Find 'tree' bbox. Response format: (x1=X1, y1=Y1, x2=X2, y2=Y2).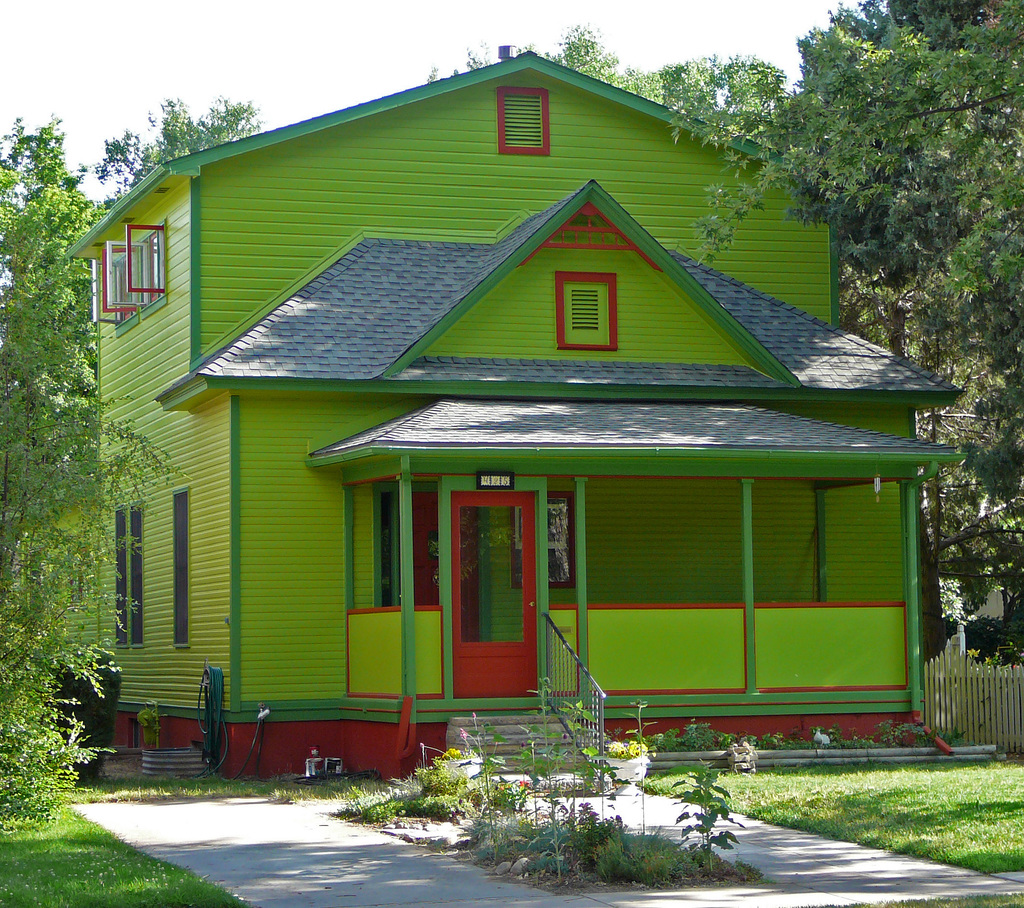
(x1=0, y1=115, x2=193, y2=831).
